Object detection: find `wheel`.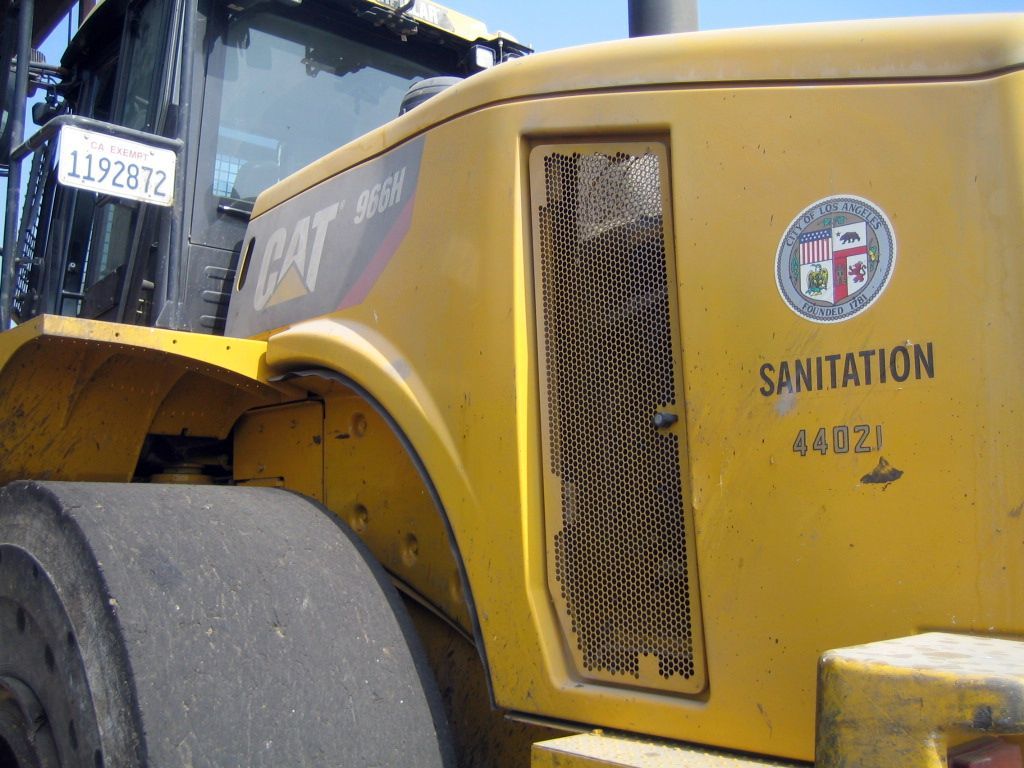
(0,480,454,767).
